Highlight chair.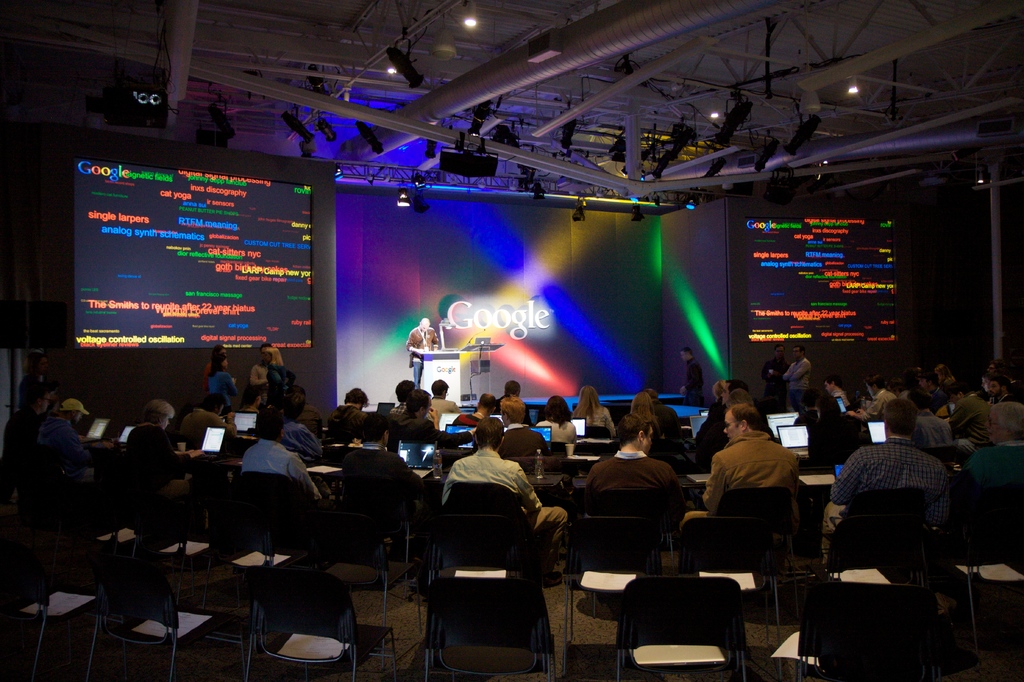
Highlighted region: (left=424, top=580, right=554, bottom=681).
